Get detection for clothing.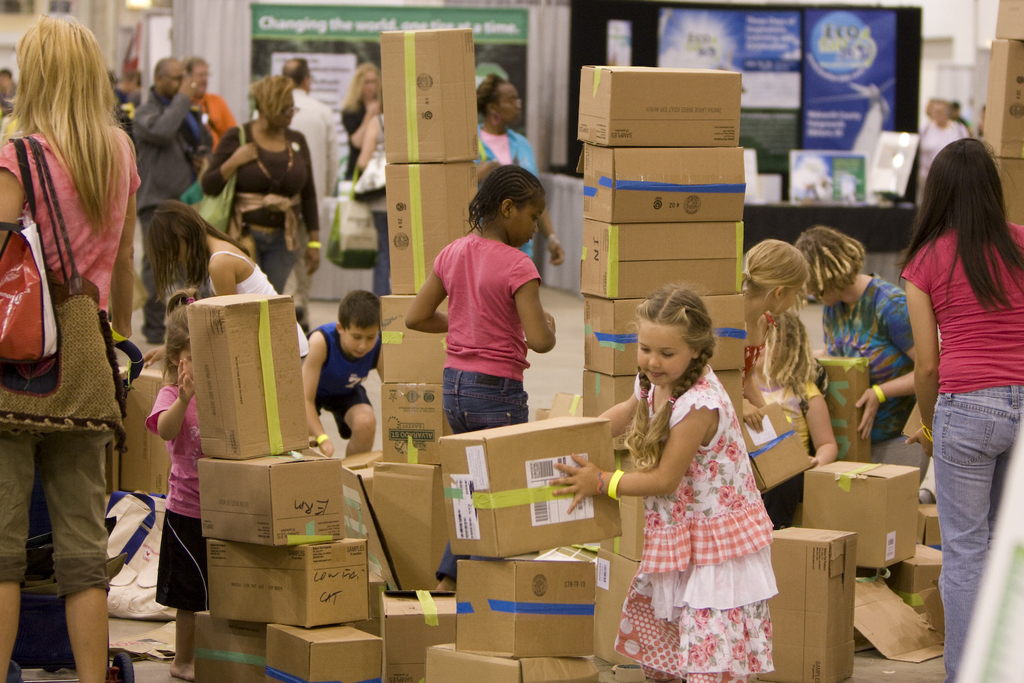
Detection: [left=0, top=124, right=141, bottom=608].
